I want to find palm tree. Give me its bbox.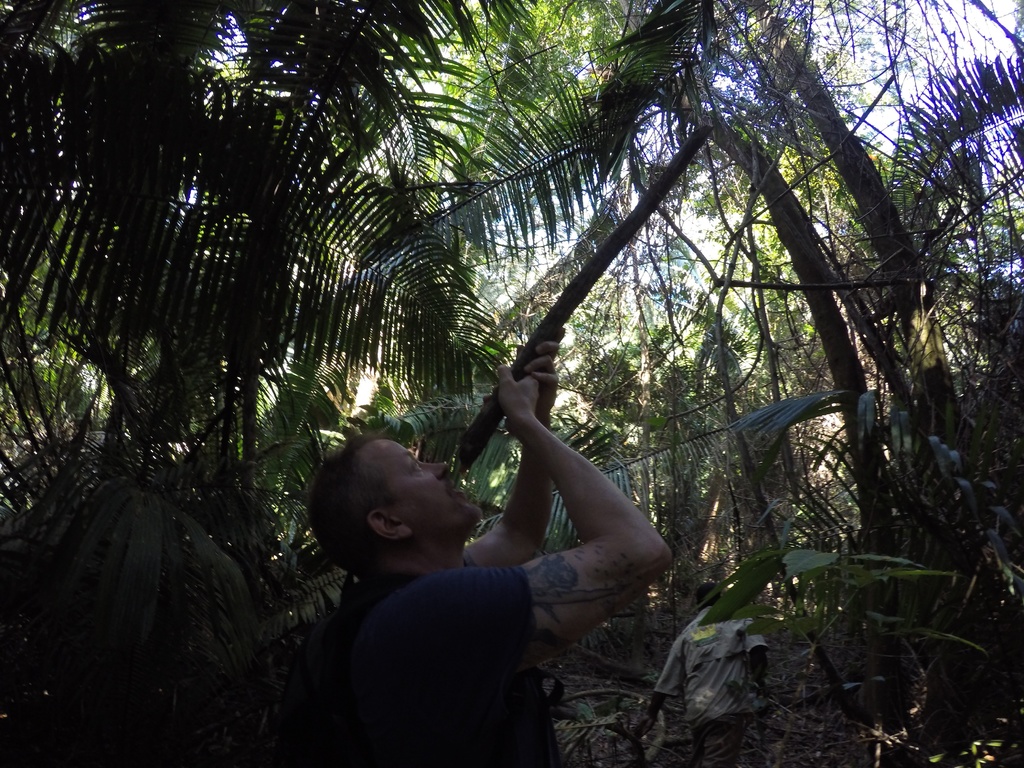
select_region(871, 44, 1023, 524).
